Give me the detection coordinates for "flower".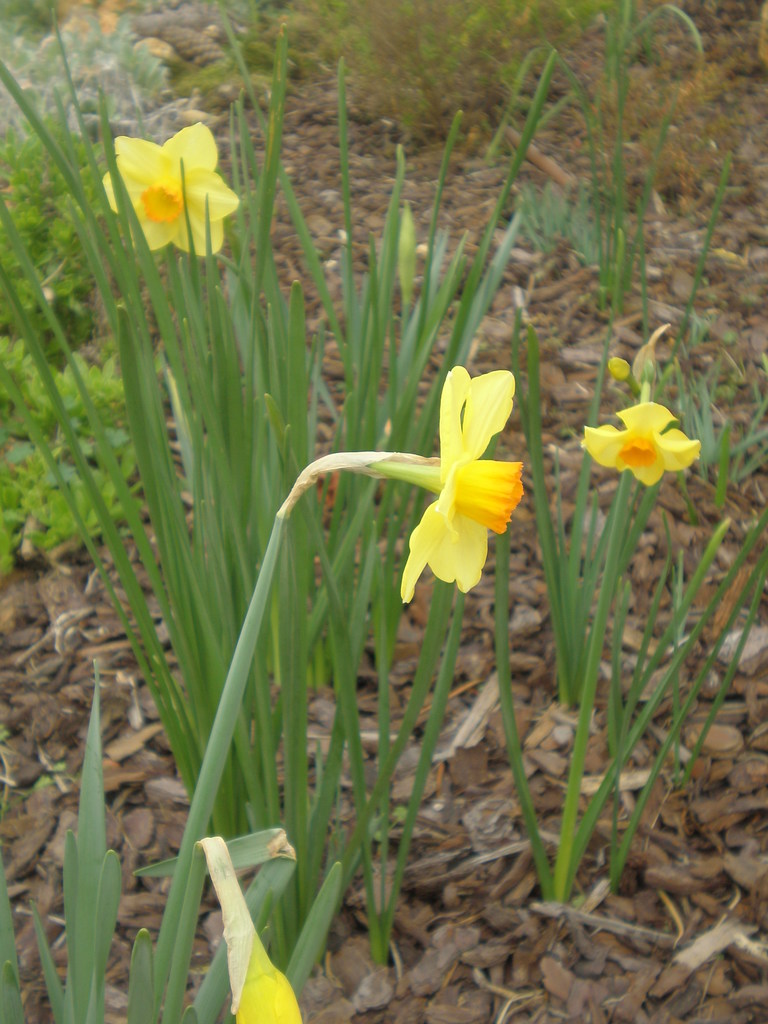
rect(579, 397, 701, 492).
